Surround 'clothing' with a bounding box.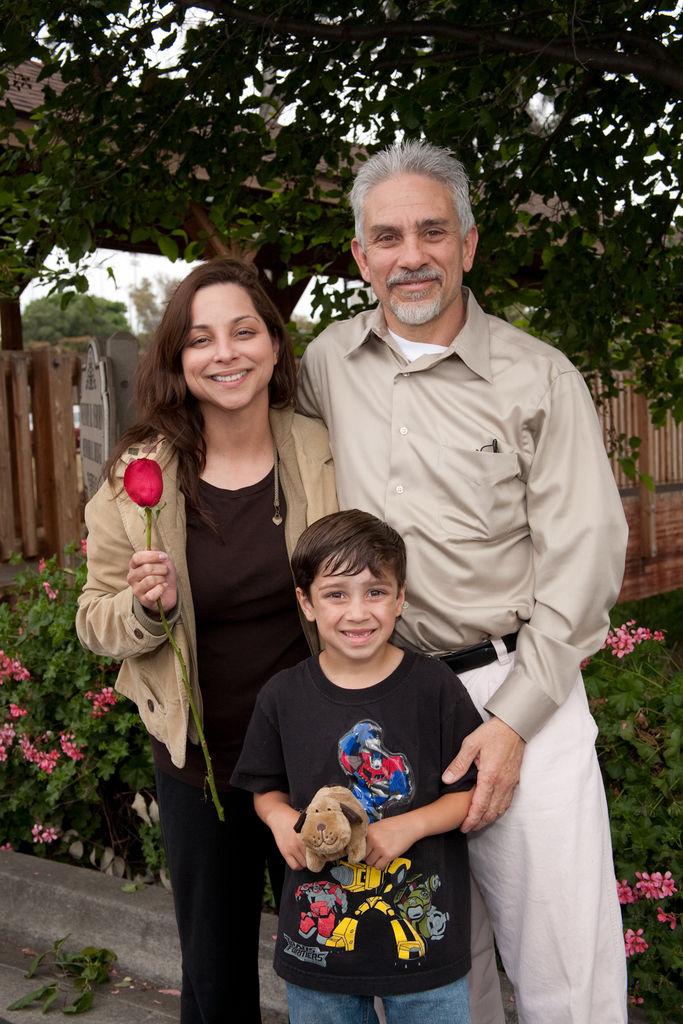
l=284, t=301, r=626, b=1023.
